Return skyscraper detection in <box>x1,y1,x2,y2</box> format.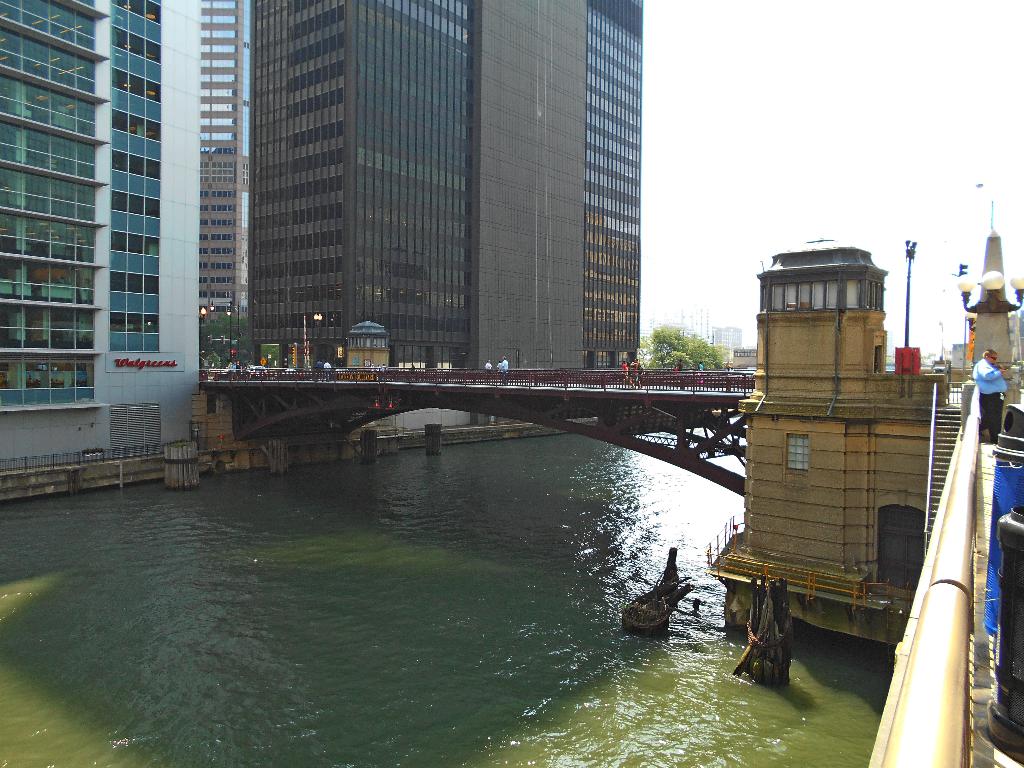
<box>250,0,666,375</box>.
